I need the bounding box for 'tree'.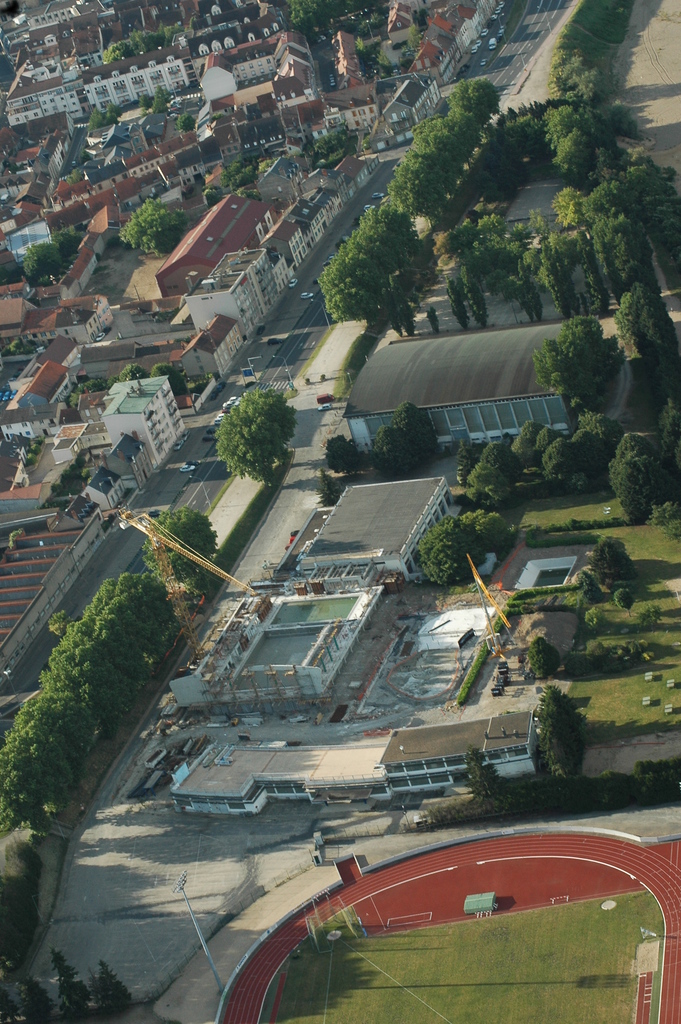
Here it is: (285,0,331,28).
